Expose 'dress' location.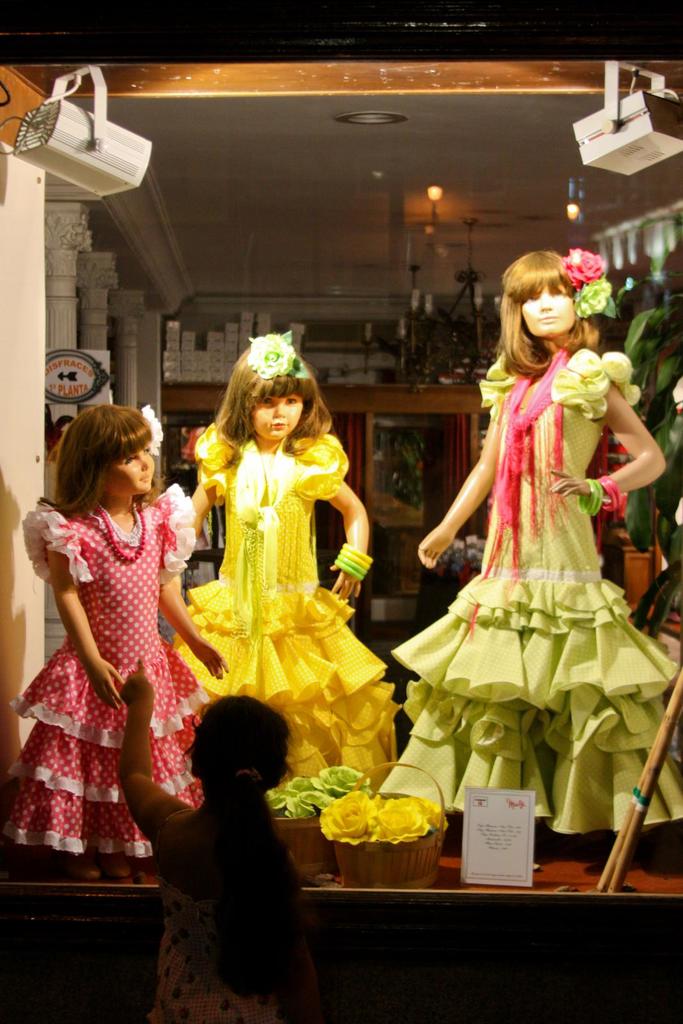
Exposed at {"x1": 372, "y1": 348, "x2": 682, "y2": 835}.
